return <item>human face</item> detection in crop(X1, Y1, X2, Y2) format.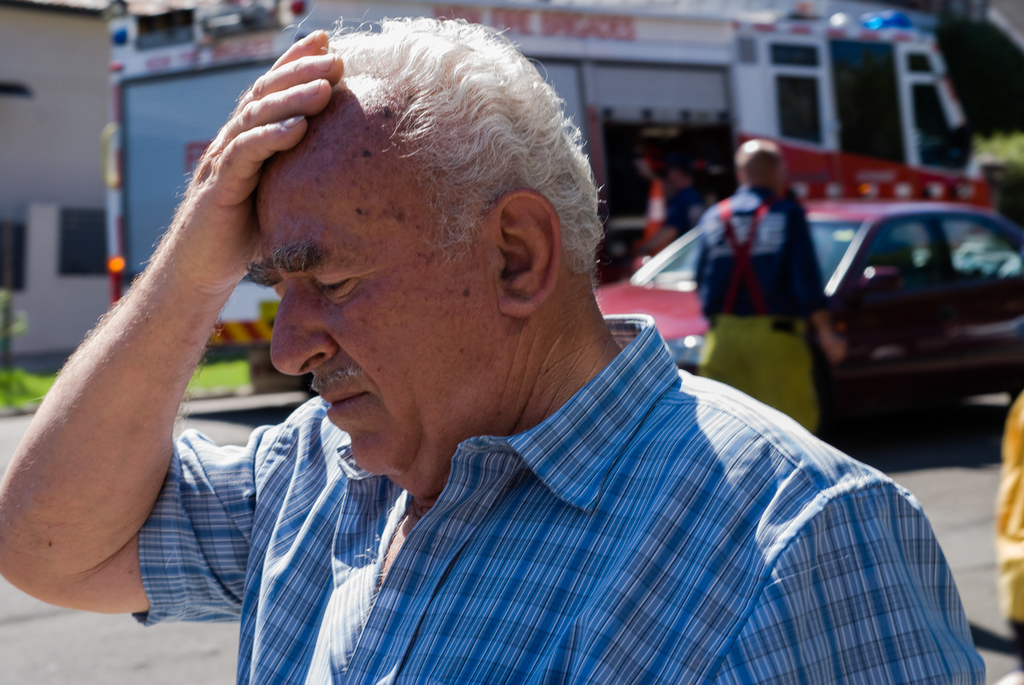
crop(248, 101, 504, 478).
